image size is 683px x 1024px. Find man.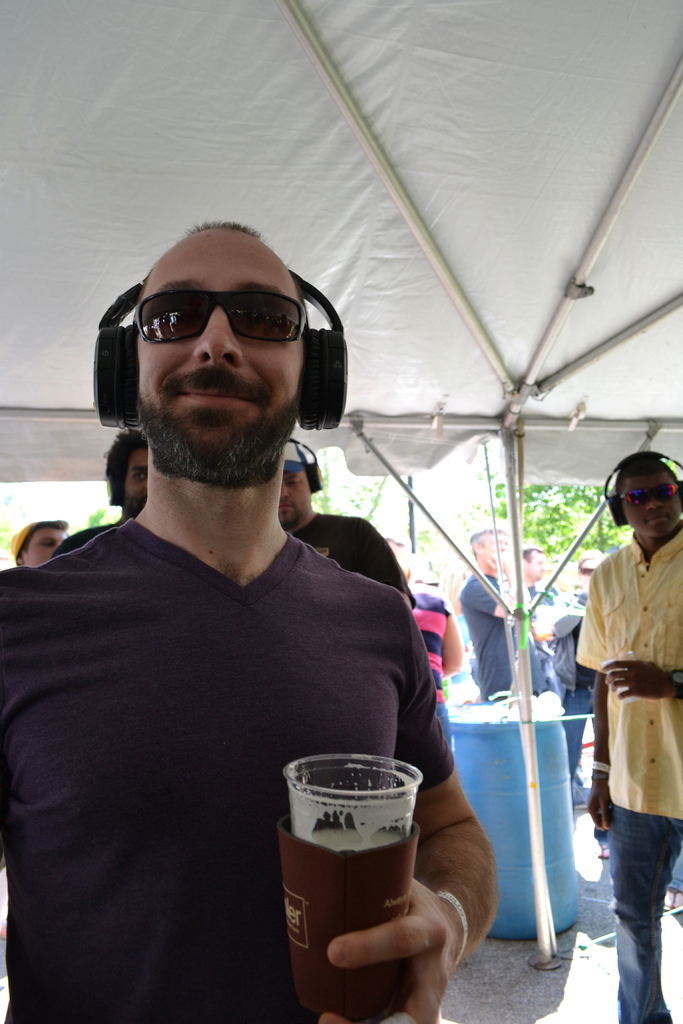
detection(0, 195, 486, 1011).
